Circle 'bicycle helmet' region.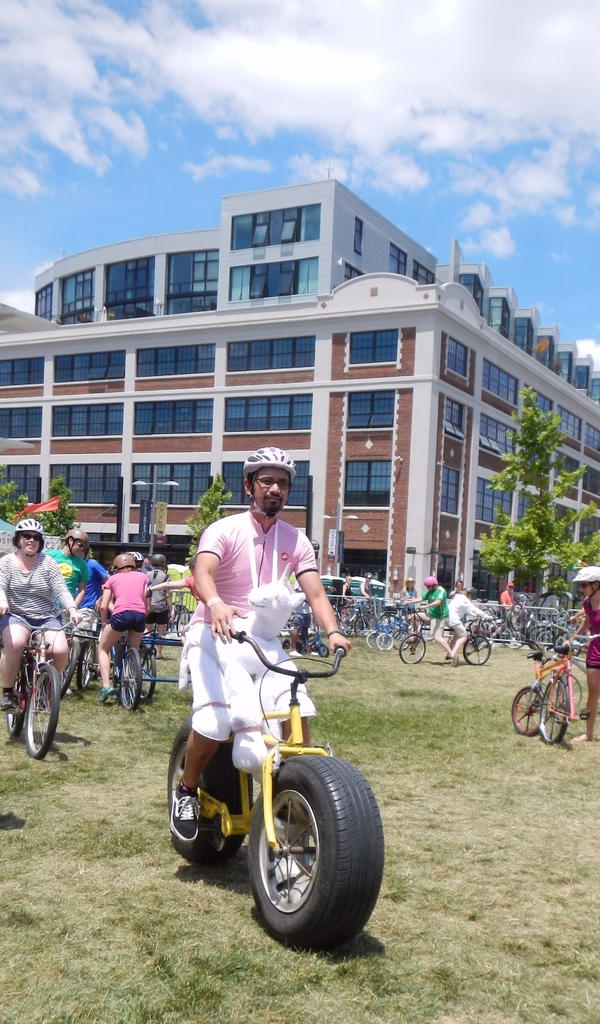
Region: 9/517/44/540.
